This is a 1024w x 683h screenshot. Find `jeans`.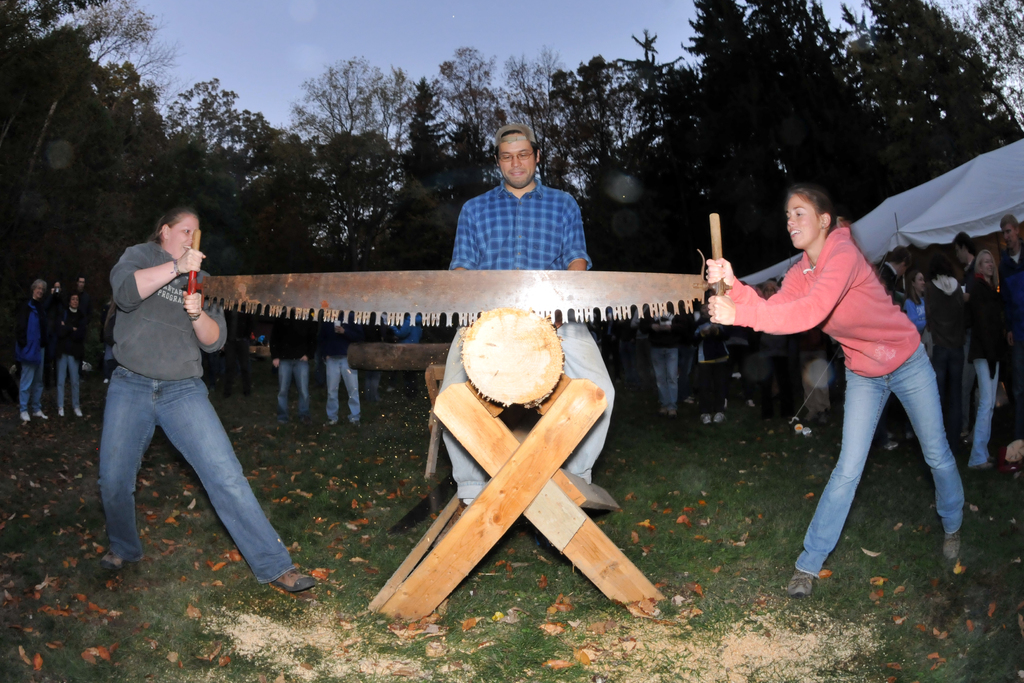
Bounding box: l=55, t=351, r=76, b=406.
